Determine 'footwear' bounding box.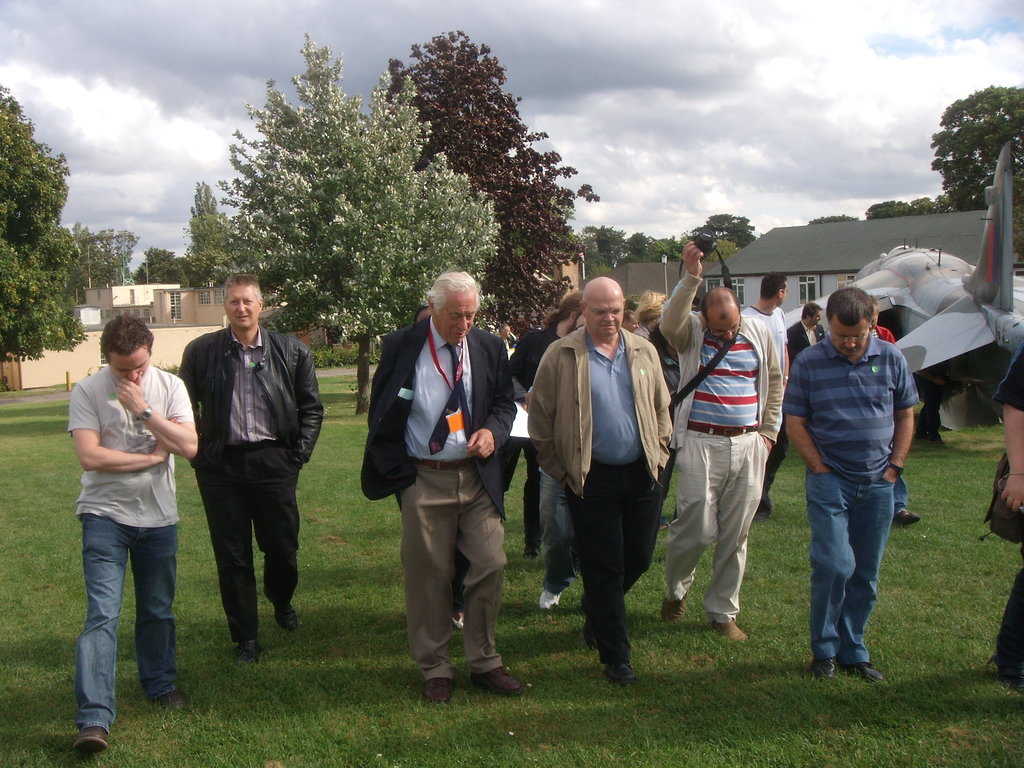
Determined: pyautogui.locateOnScreen(466, 668, 524, 693).
